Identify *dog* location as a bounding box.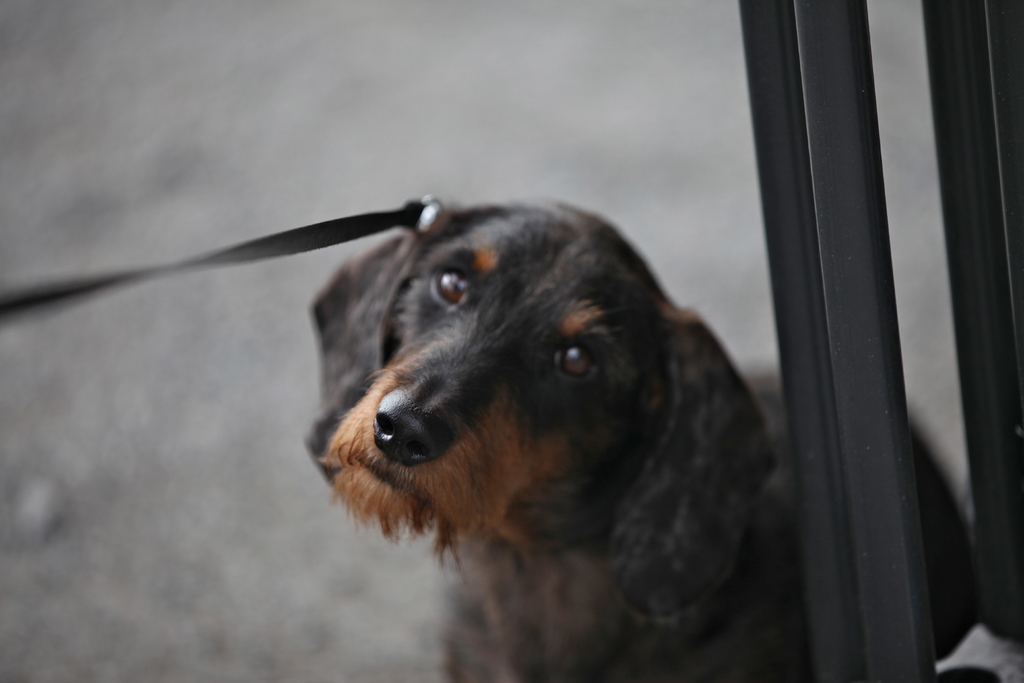
(x1=309, y1=203, x2=984, y2=682).
